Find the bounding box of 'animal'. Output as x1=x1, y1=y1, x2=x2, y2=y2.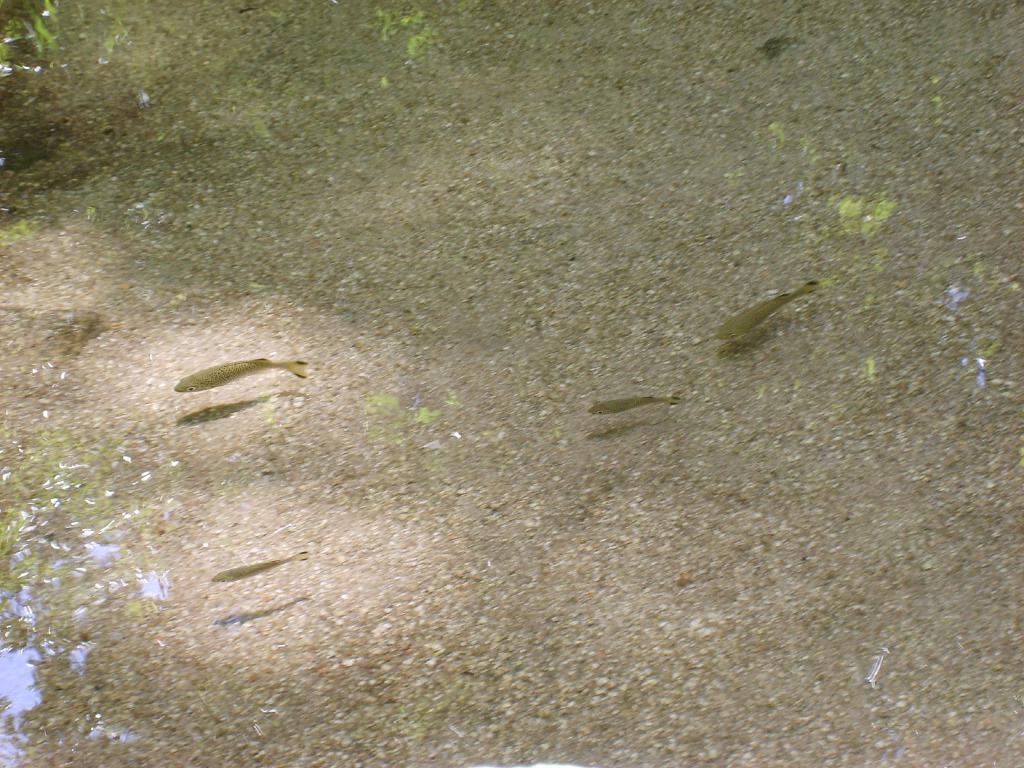
x1=588, y1=390, x2=684, y2=420.
